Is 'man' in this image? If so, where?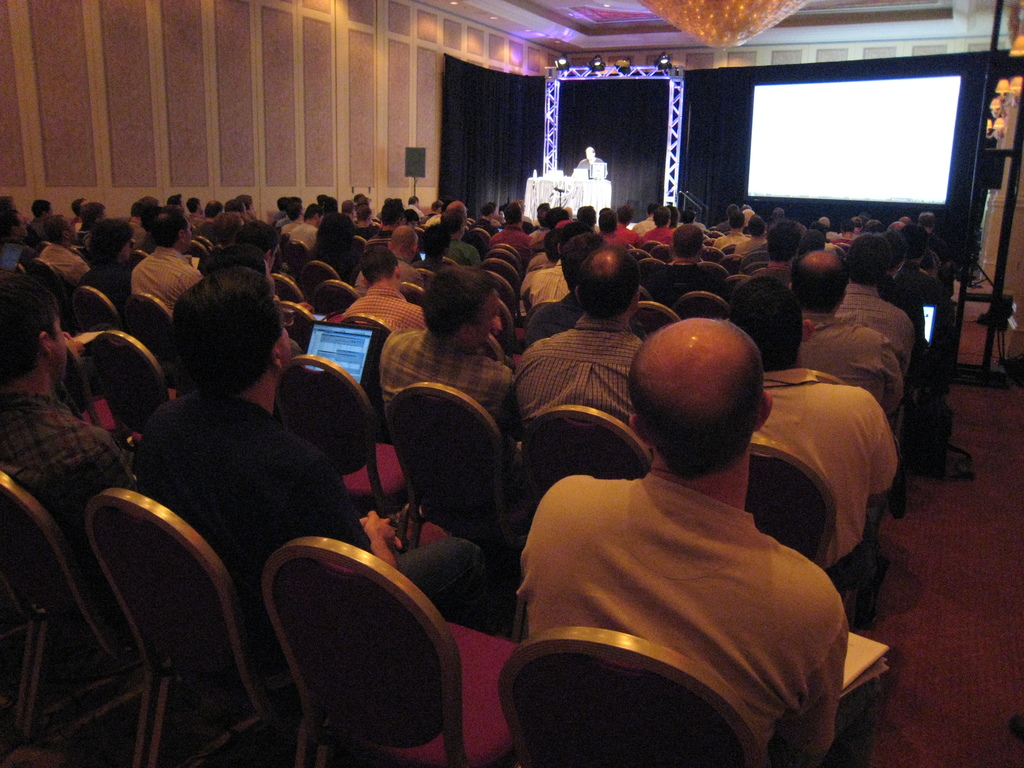
Yes, at bbox=(127, 198, 160, 232).
